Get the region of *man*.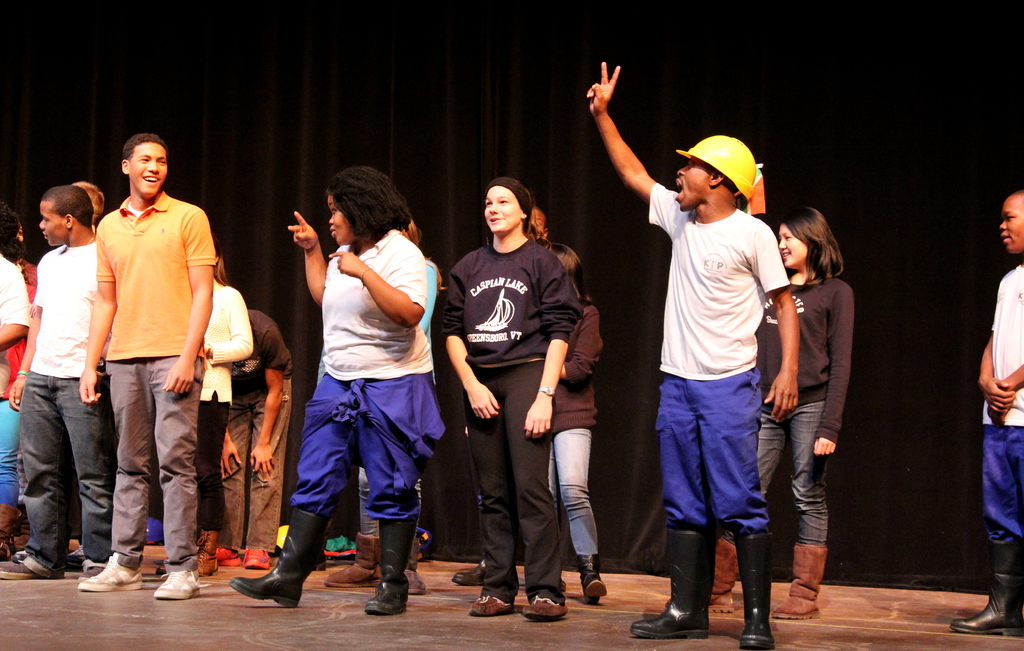
left=583, top=63, right=801, bottom=650.
